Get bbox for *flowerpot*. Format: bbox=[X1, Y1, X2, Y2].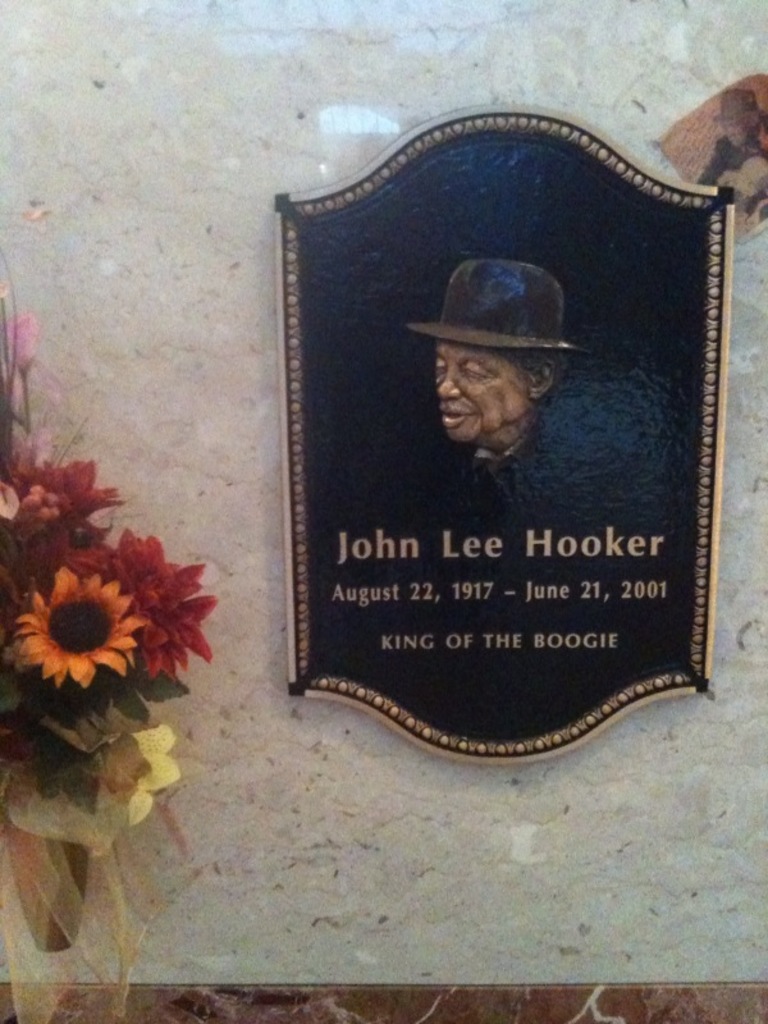
bbox=[0, 718, 106, 947].
